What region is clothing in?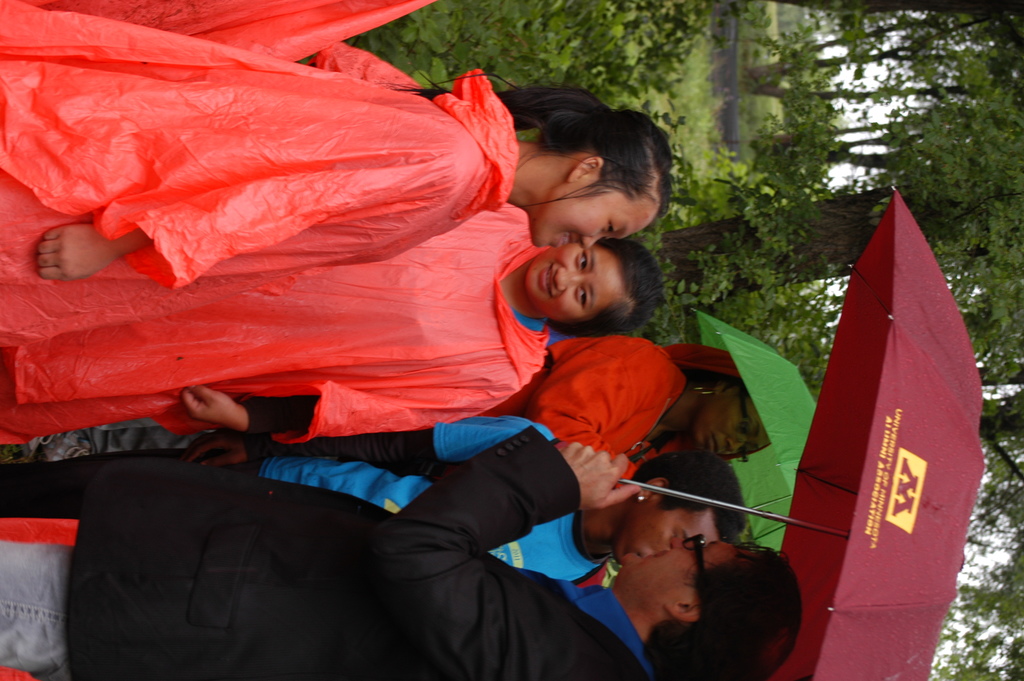
BBox(484, 329, 738, 479).
